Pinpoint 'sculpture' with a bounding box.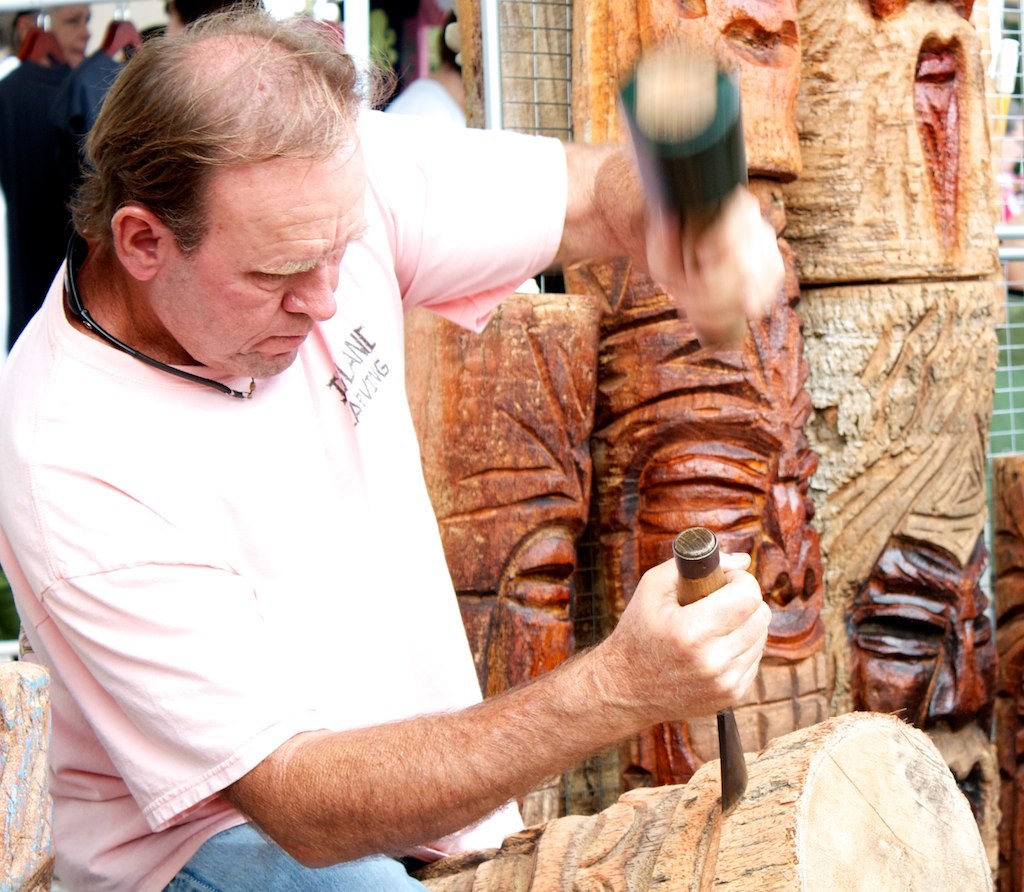
[left=415, top=287, right=597, bottom=820].
